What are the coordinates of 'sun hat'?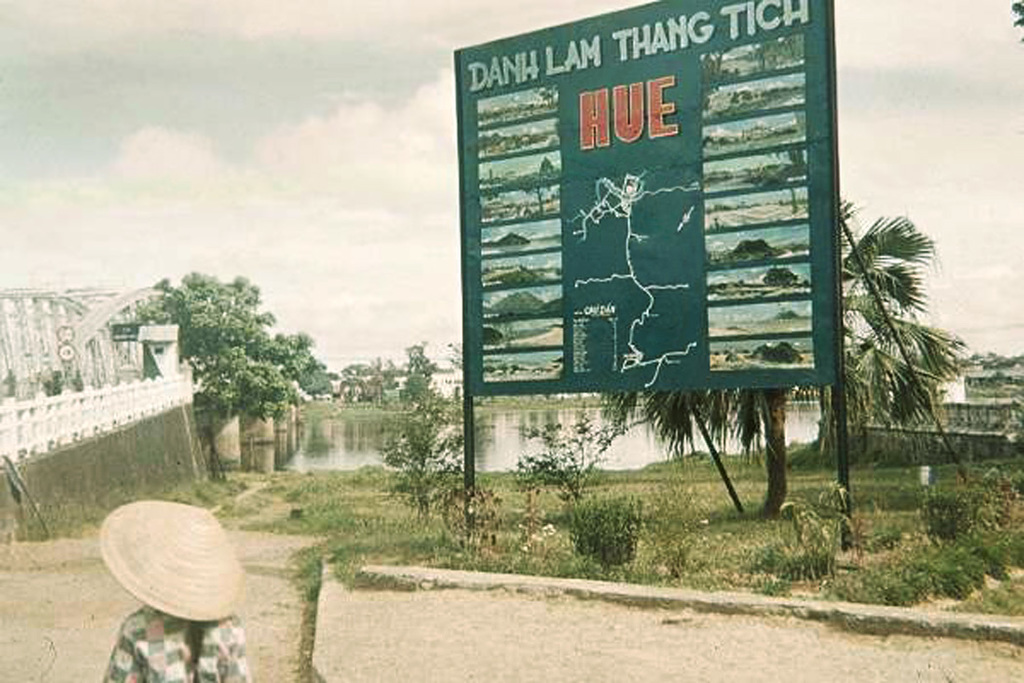
locate(92, 500, 251, 631).
